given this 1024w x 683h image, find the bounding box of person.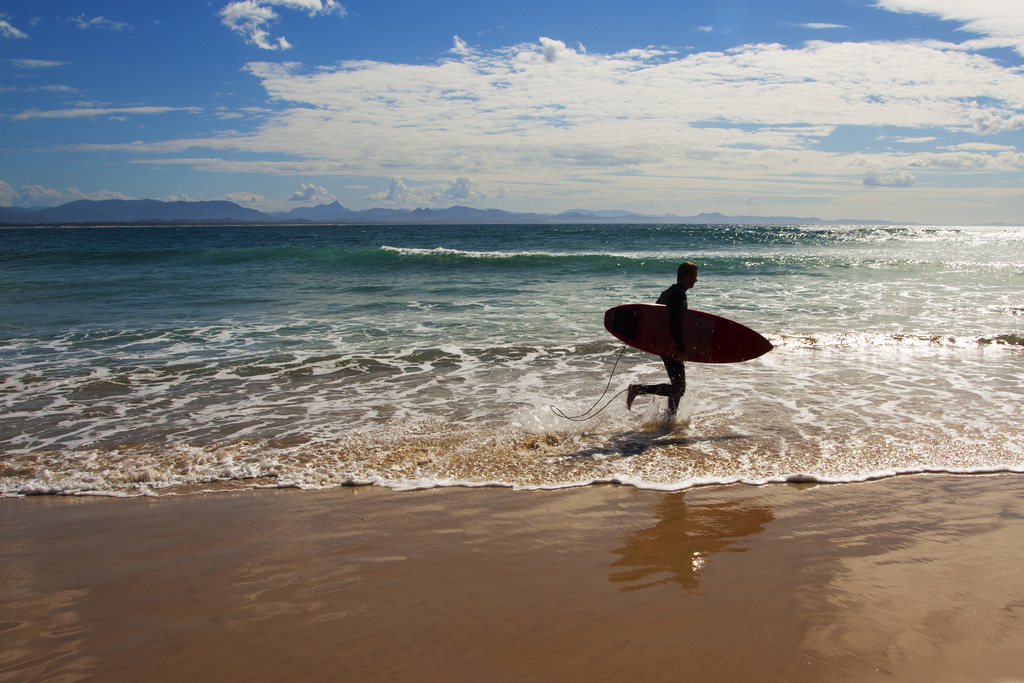
<box>627,260,700,425</box>.
